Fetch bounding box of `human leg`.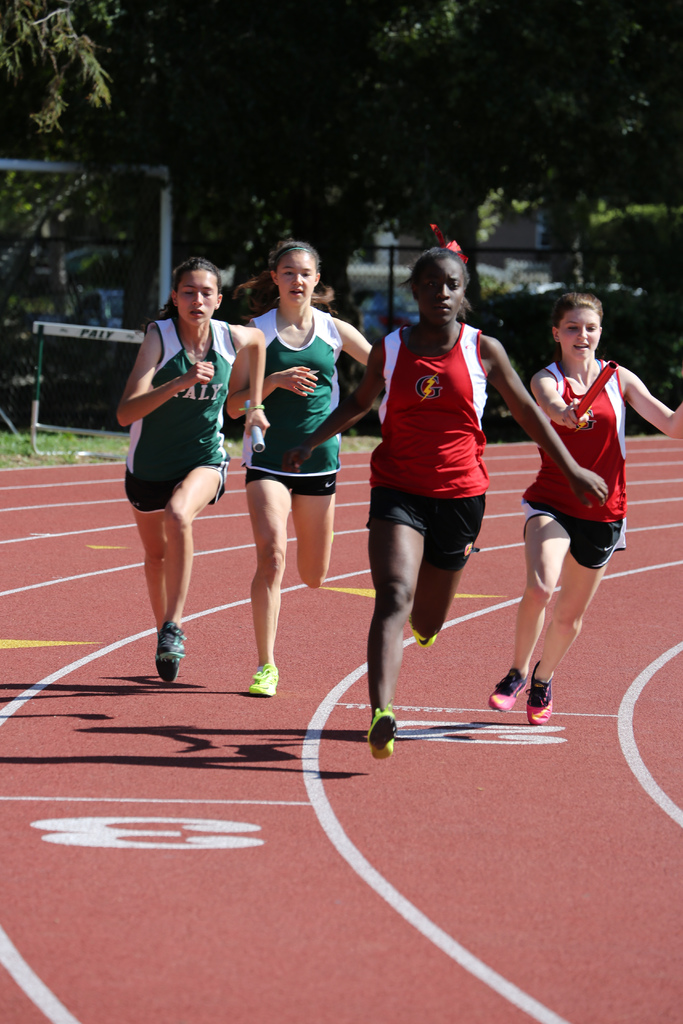
Bbox: <region>521, 517, 631, 720</region>.
